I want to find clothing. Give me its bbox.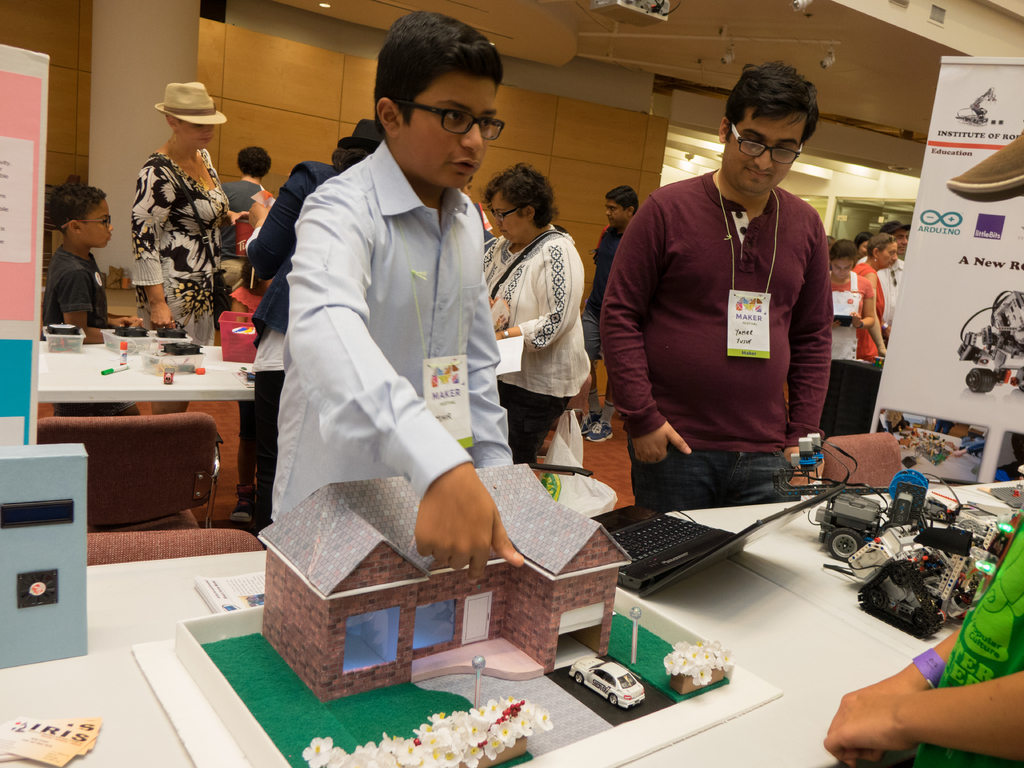
box=[912, 520, 1022, 767].
